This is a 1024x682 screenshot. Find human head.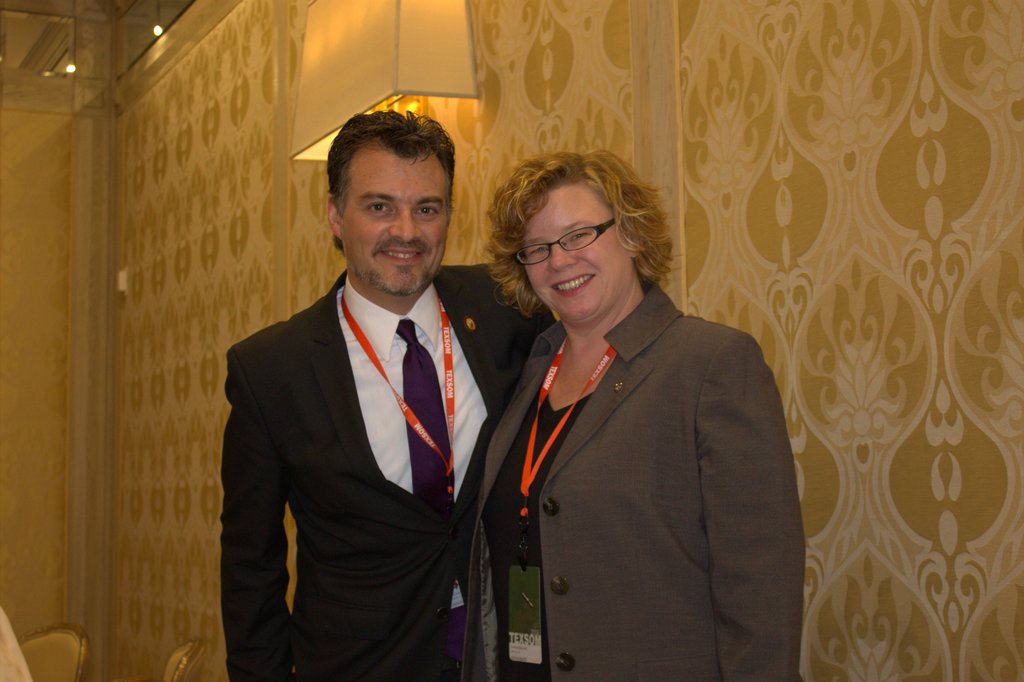
Bounding box: box(308, 99, 461, 259).
